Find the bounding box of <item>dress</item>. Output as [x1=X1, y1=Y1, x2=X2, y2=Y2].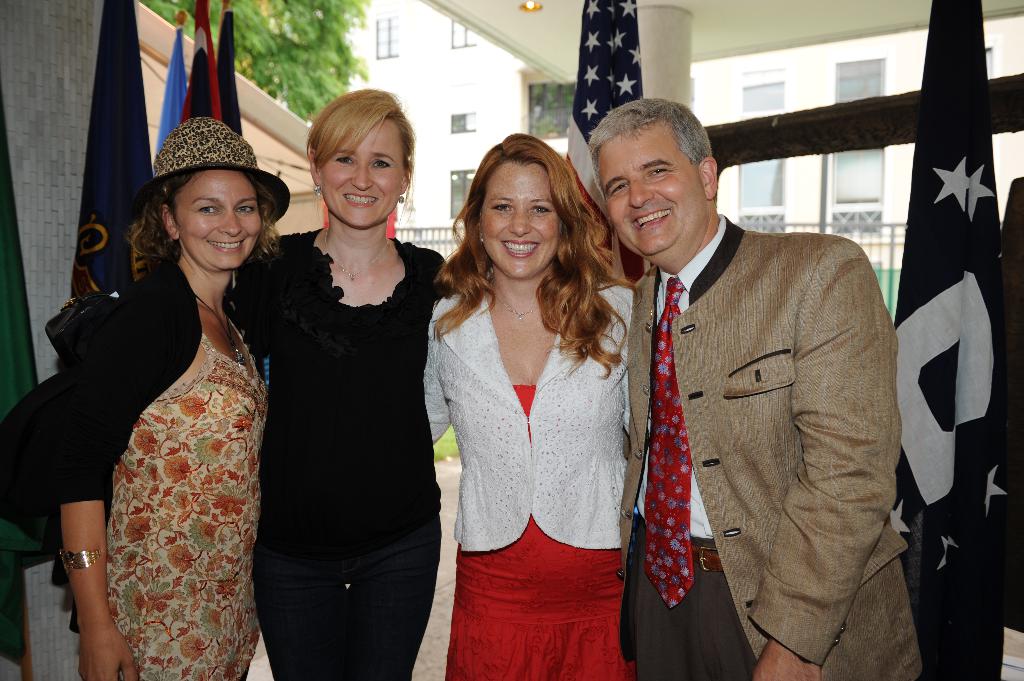
[x1=54, y1=265, x2=261, y2=680].
